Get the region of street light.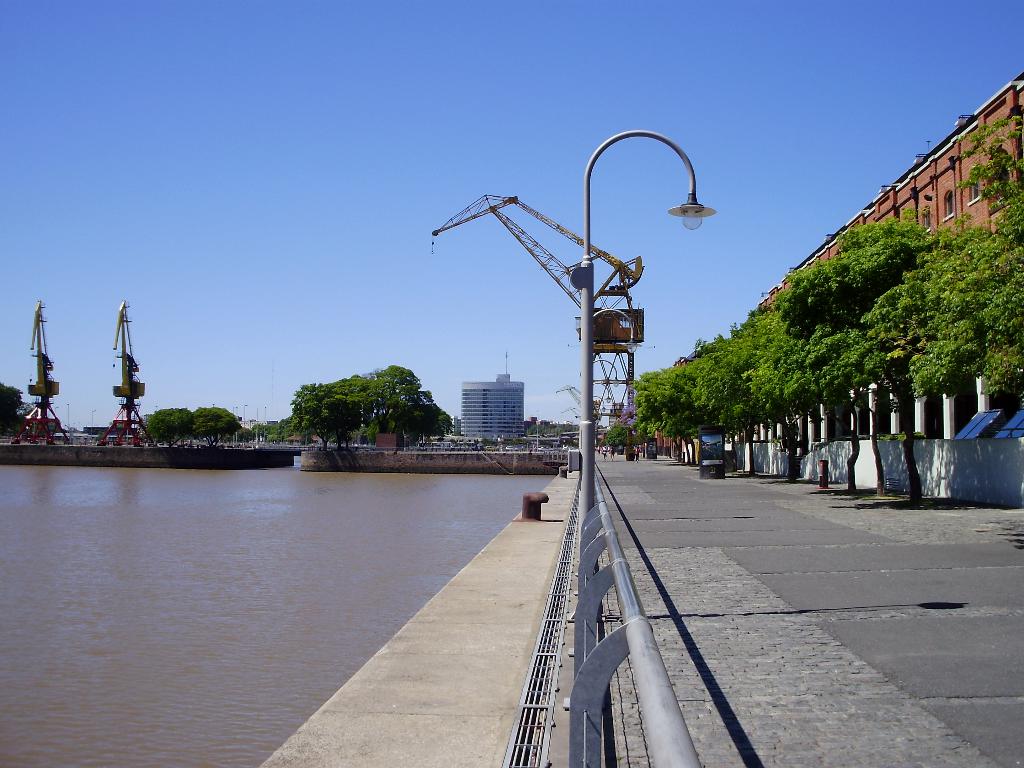
left=243, top=403, right=250, bottom=447.
